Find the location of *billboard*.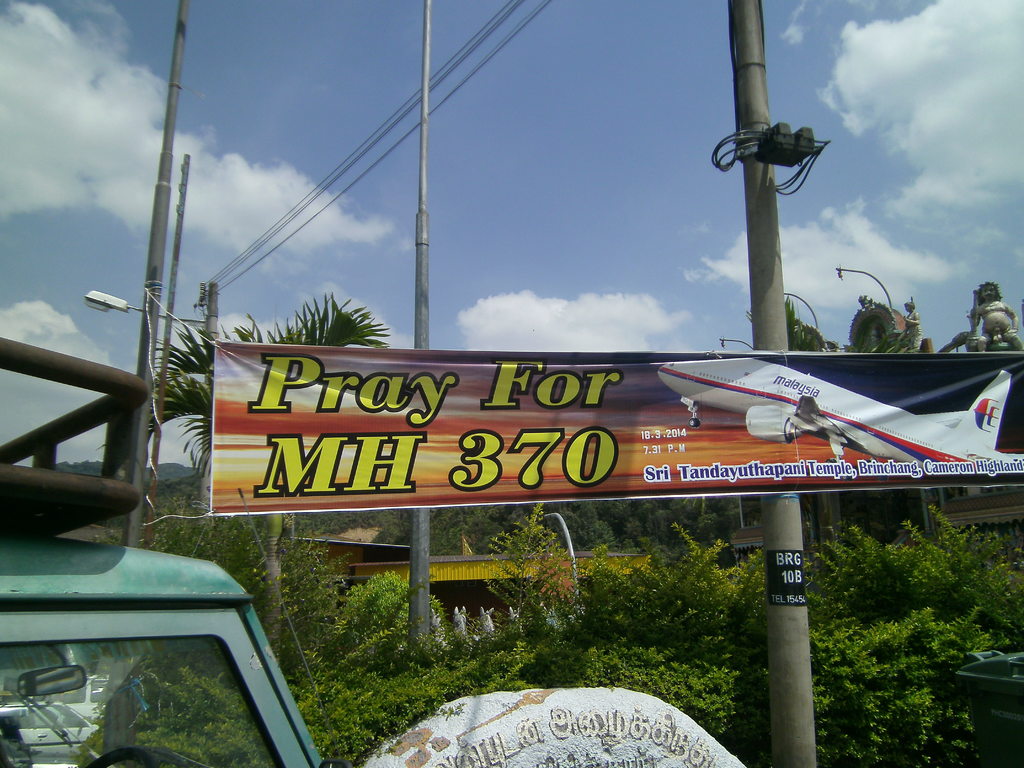
Location: [173, 331, 1023, 532].
